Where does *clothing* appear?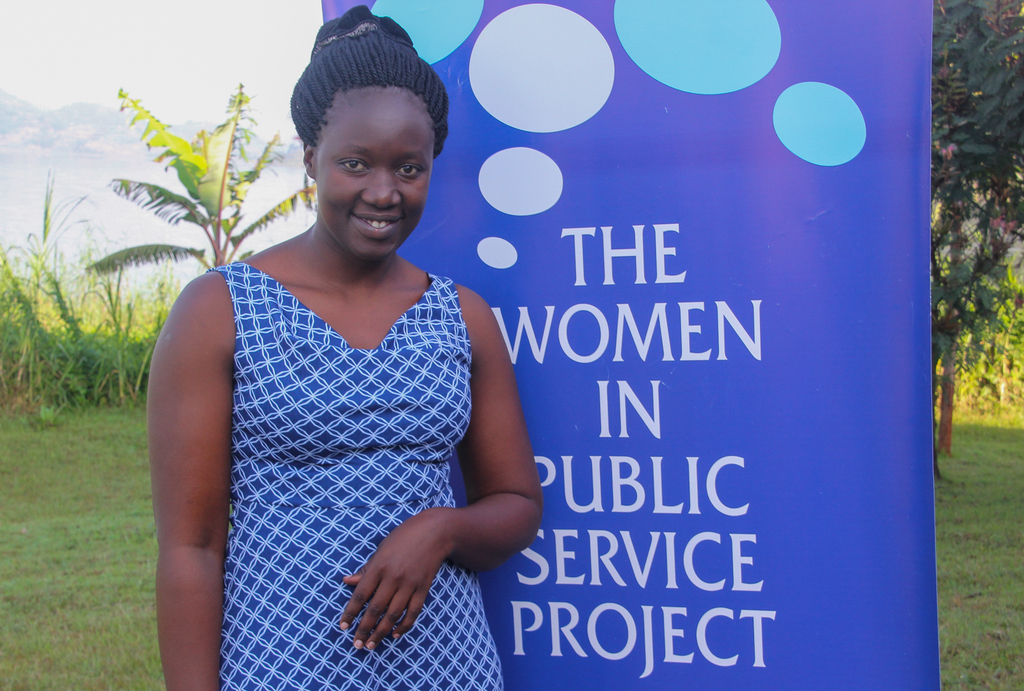
Appears at (left=182, top=228, right=524, bottom=669).
